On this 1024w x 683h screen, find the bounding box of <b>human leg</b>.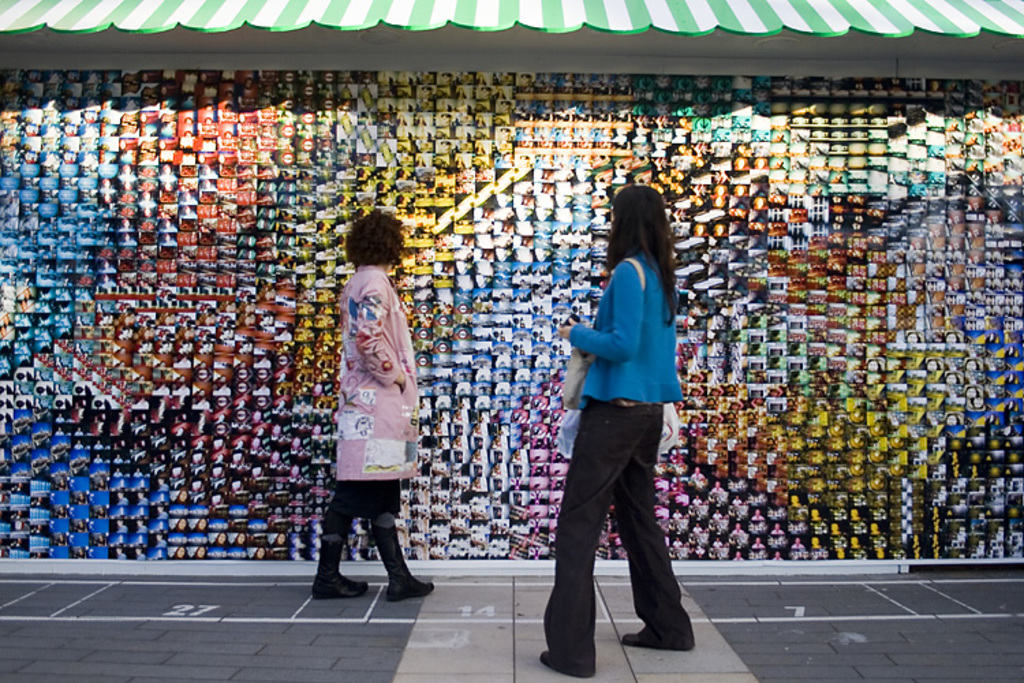
Bounding box: 310, 470, 367, 615.
